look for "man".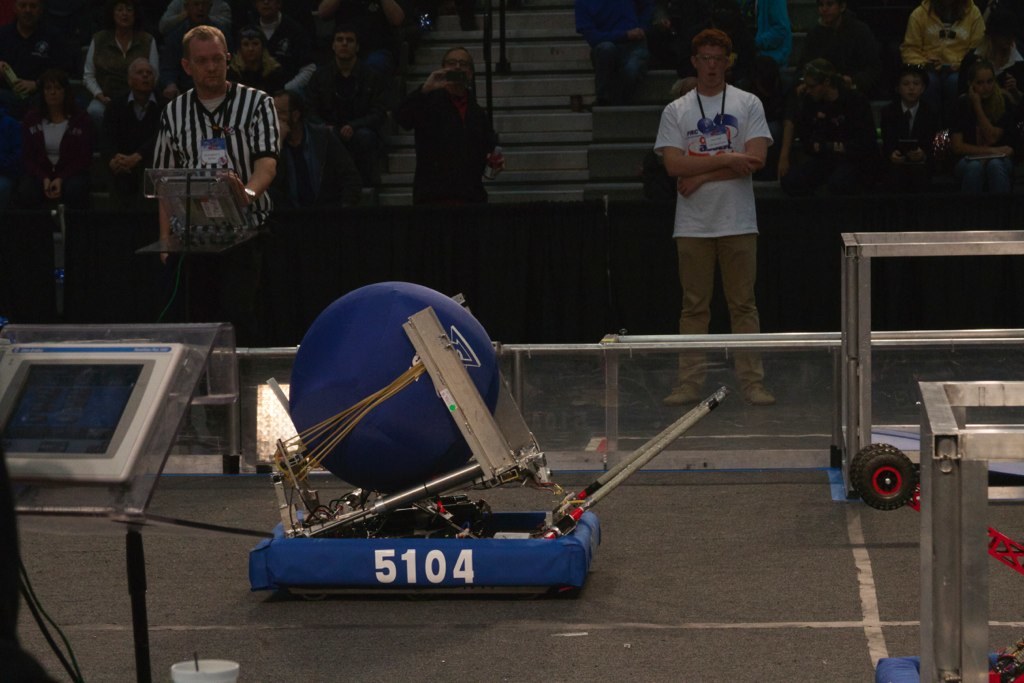
Found: pyautogui.locateOnScreen(655, 26, 775, 405).
